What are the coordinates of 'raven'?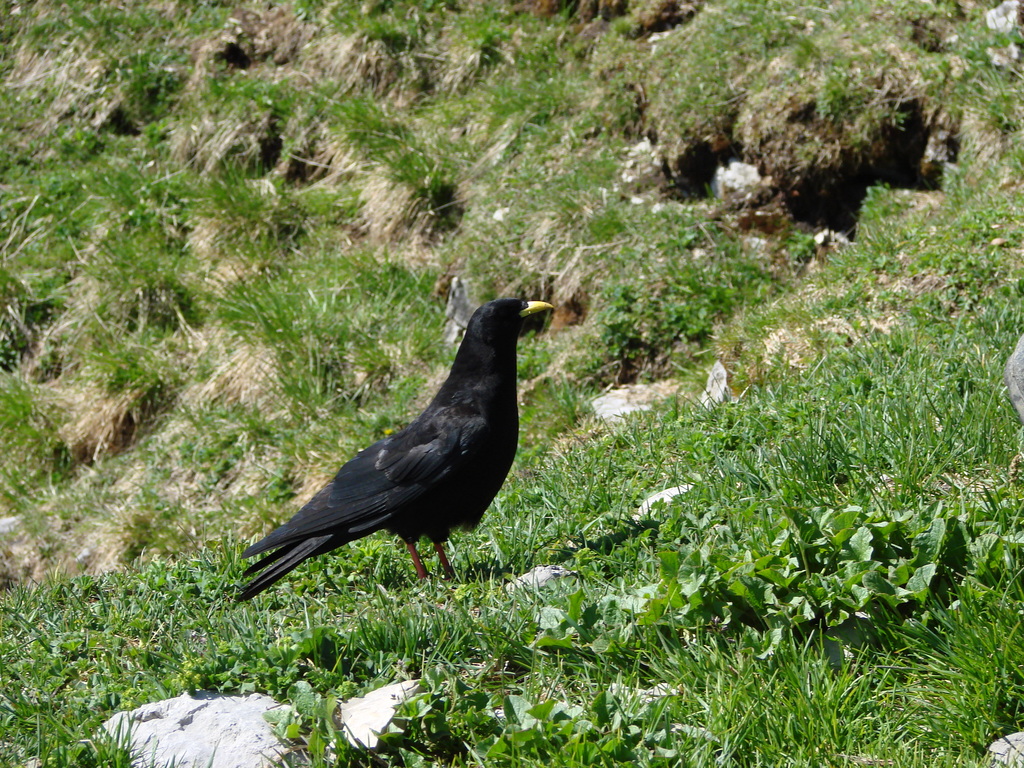
locate(236, 277, 562, 604).
